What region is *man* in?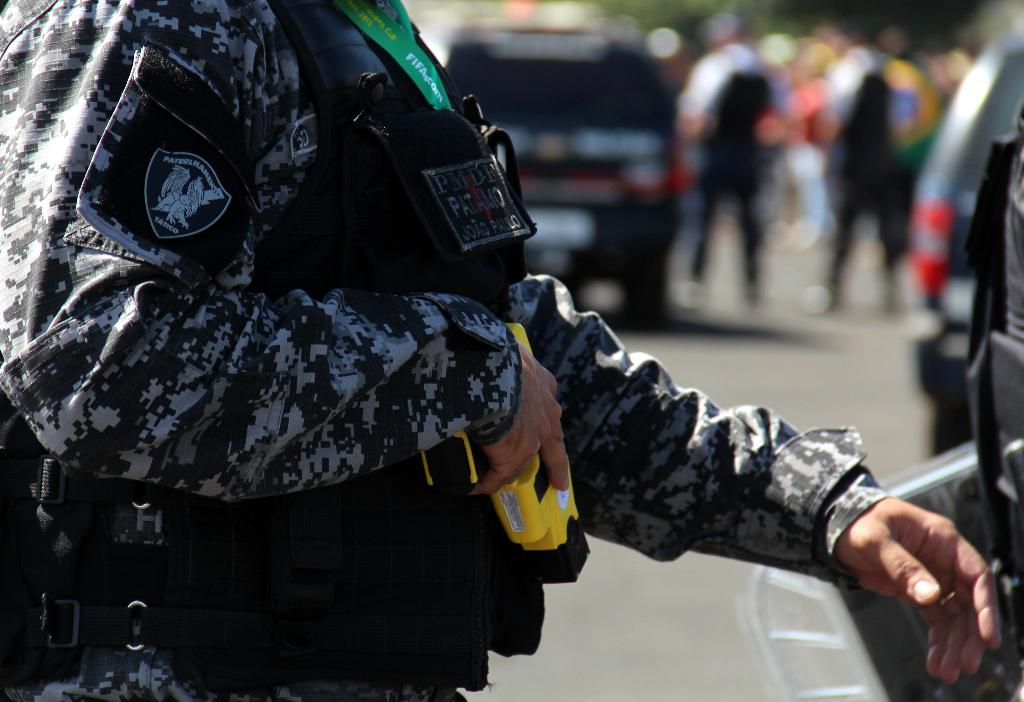
(left=0, top=0, right=1002, bottom=701).
